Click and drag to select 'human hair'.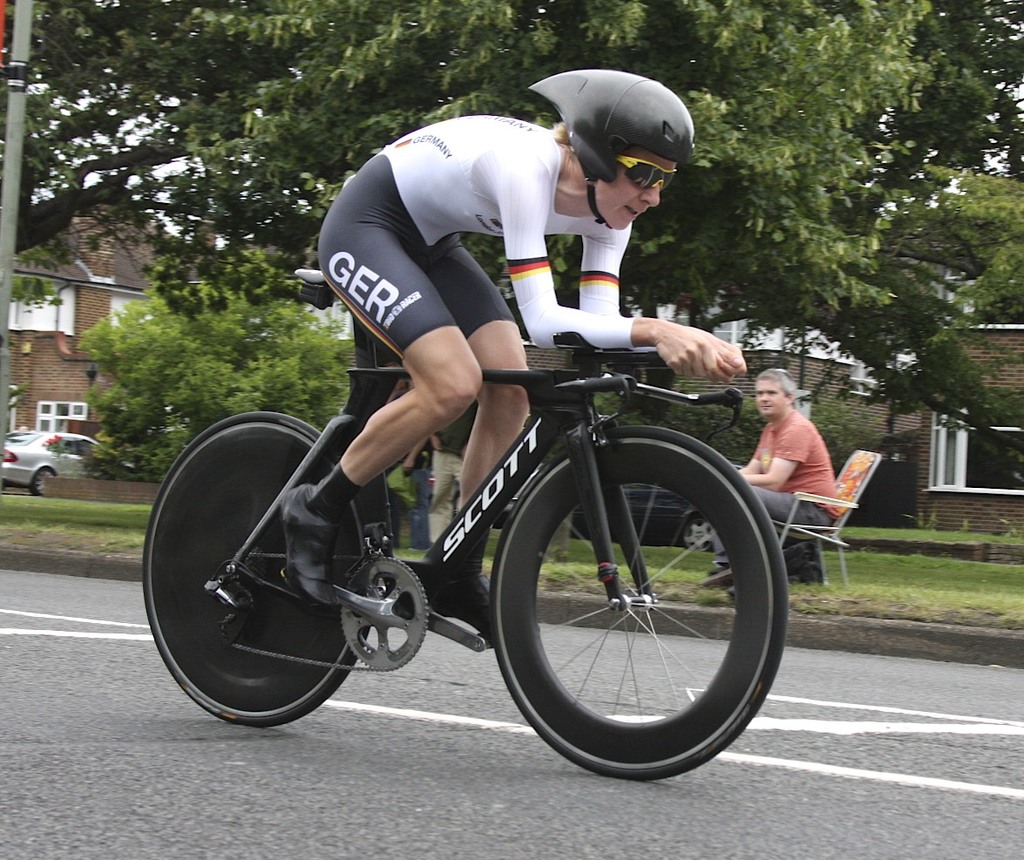
Selection: (550,123,575,163).
